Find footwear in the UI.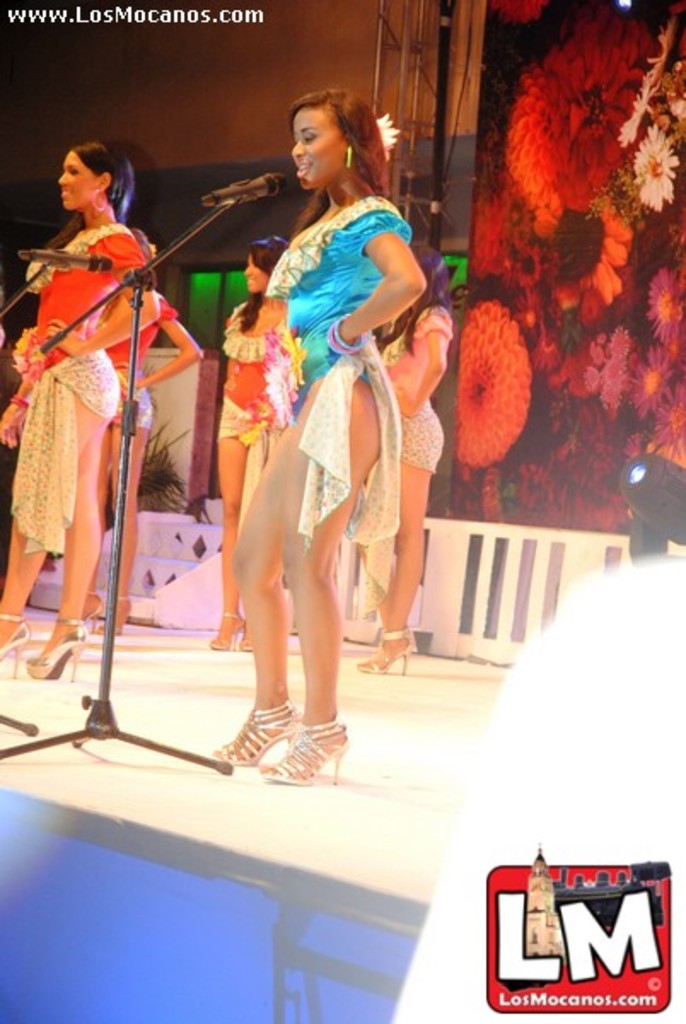
UI element at bbox=(3, 620, 19, 676).
